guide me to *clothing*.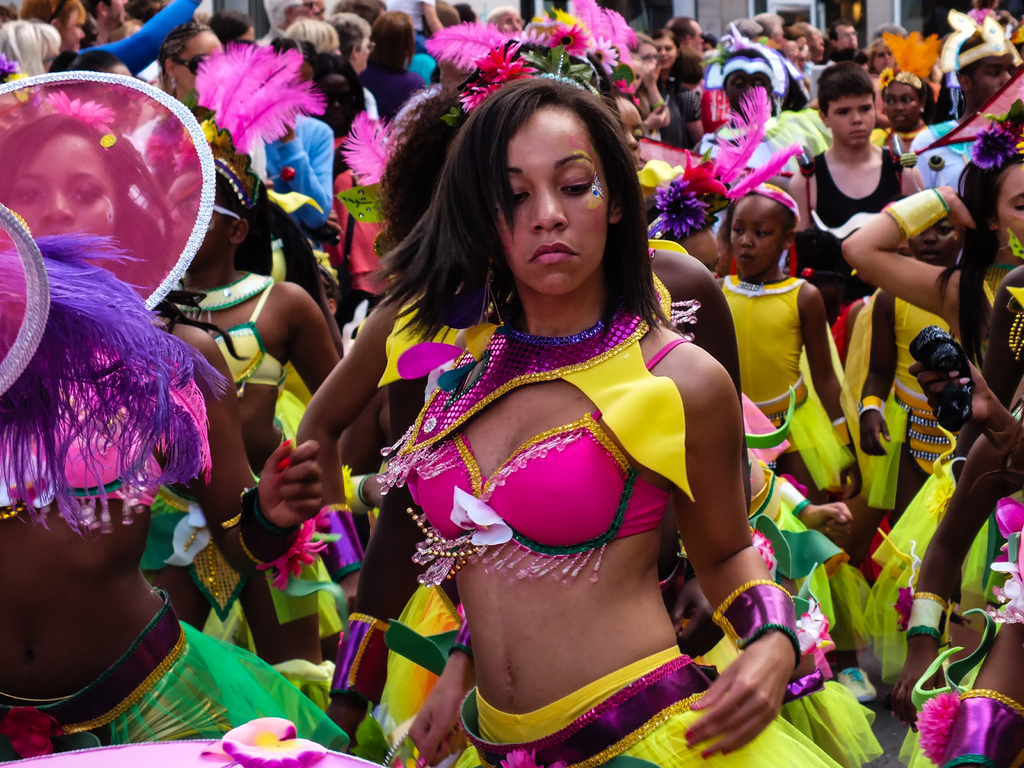
Guidance: [697, 115, 827, 212].
